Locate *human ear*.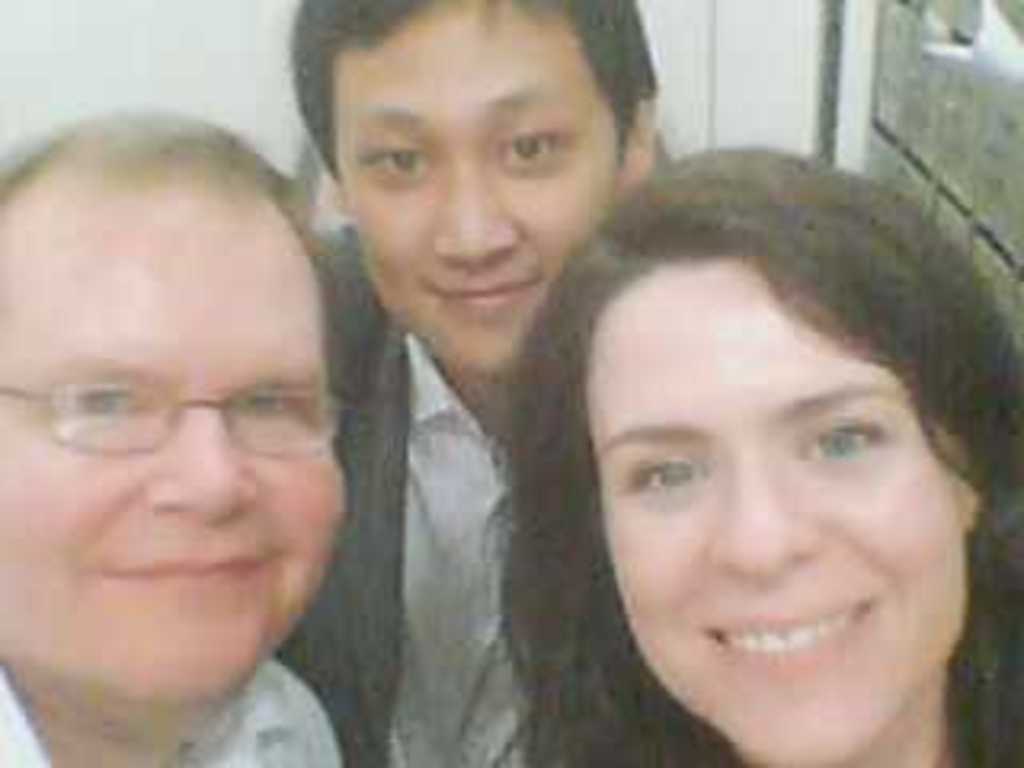
Bounding box: 947, 429, 976, 518.
